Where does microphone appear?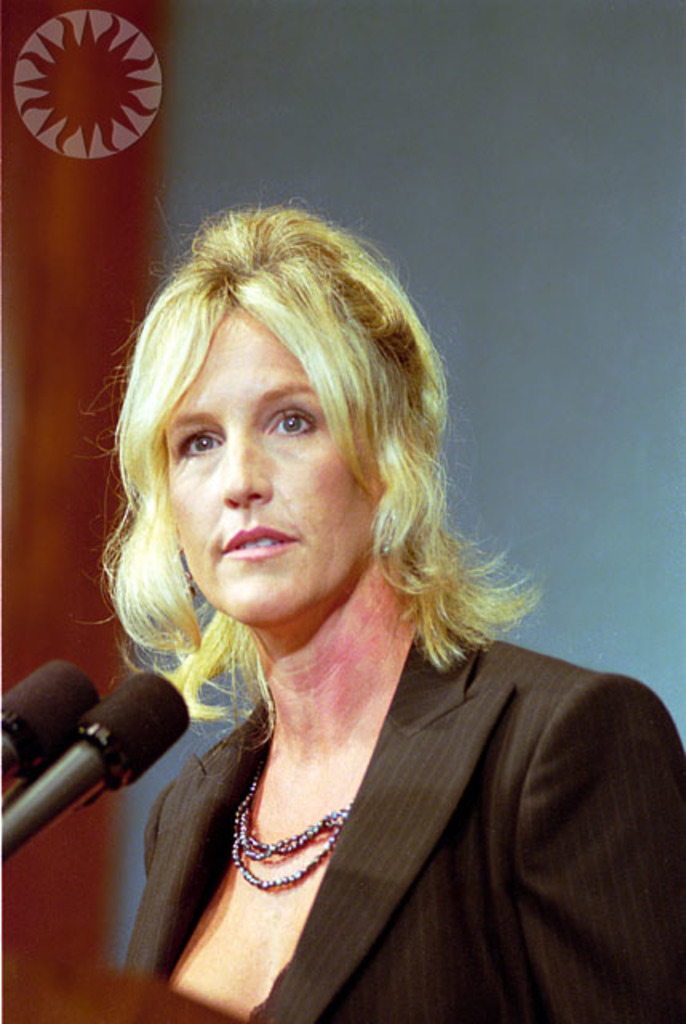
Appears at box=[2, 659, 189, 858].
